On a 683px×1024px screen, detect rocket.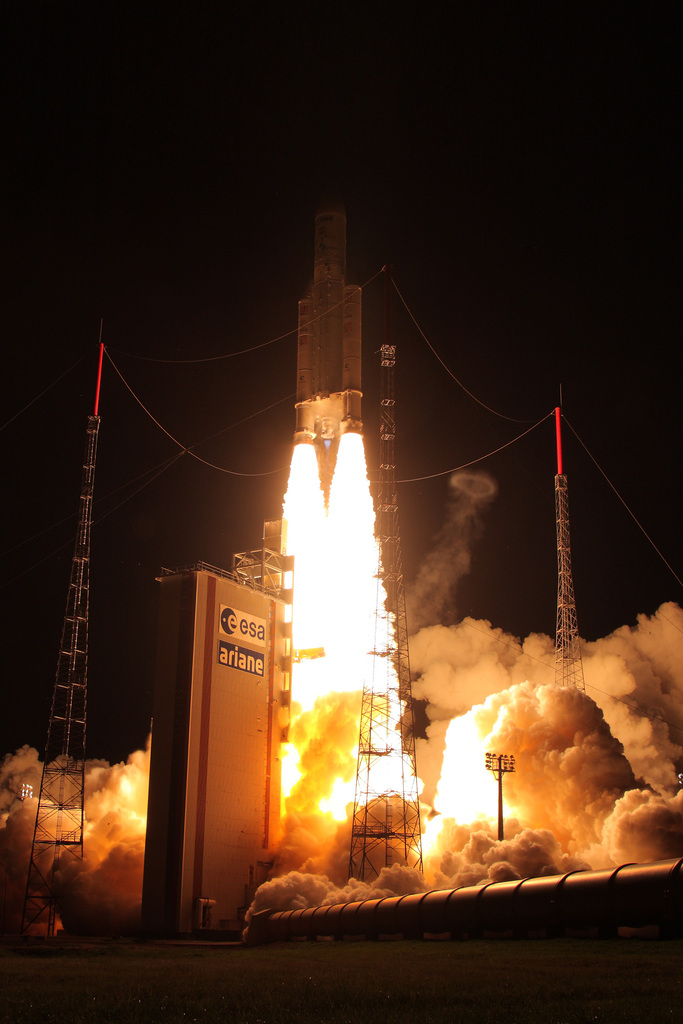
(left=224, top=307, right=450, bottom=854).
